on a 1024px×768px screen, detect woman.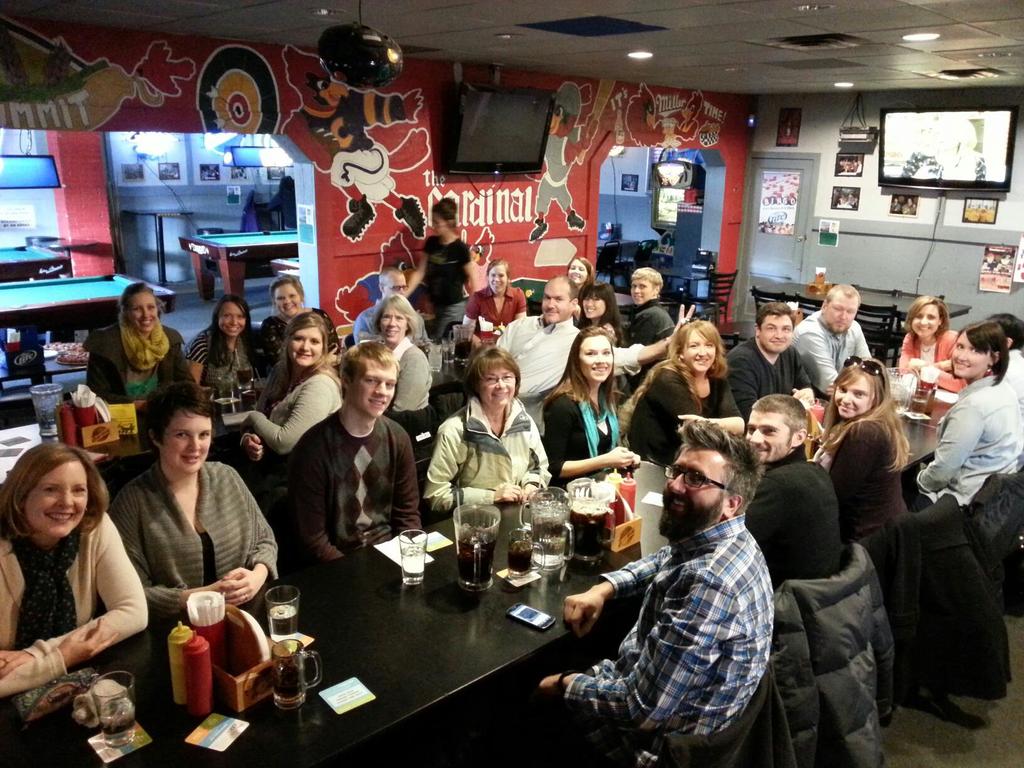
<bbox>536, 325, 655, 477</bbox>.
